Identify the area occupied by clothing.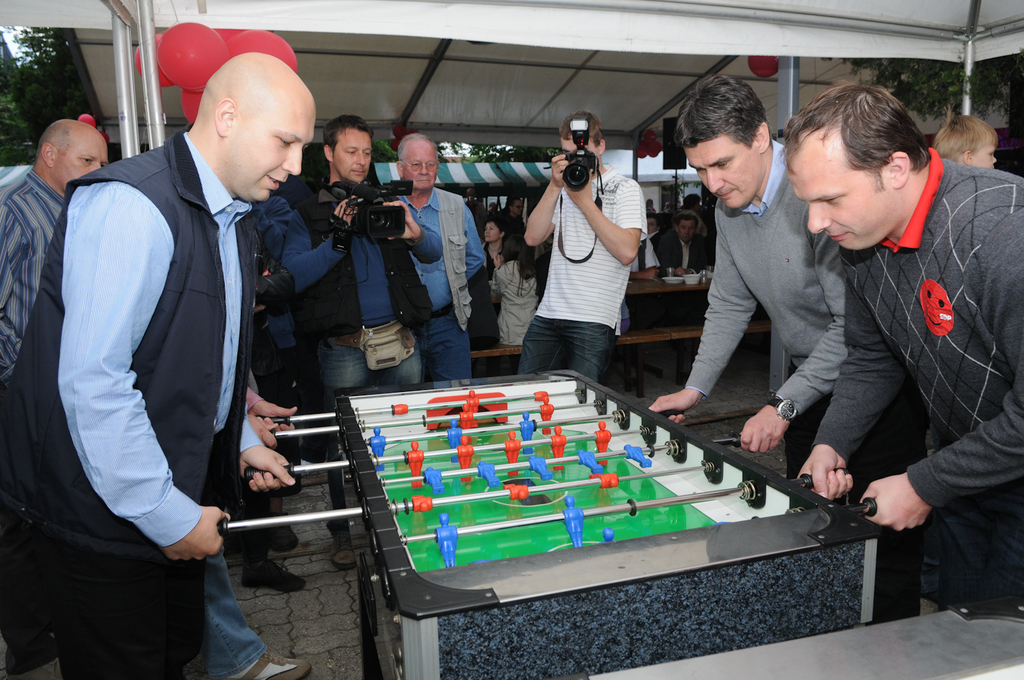
Area: {"x1": 520, "y1": 168, "x2": 644, "y2": 399}.
